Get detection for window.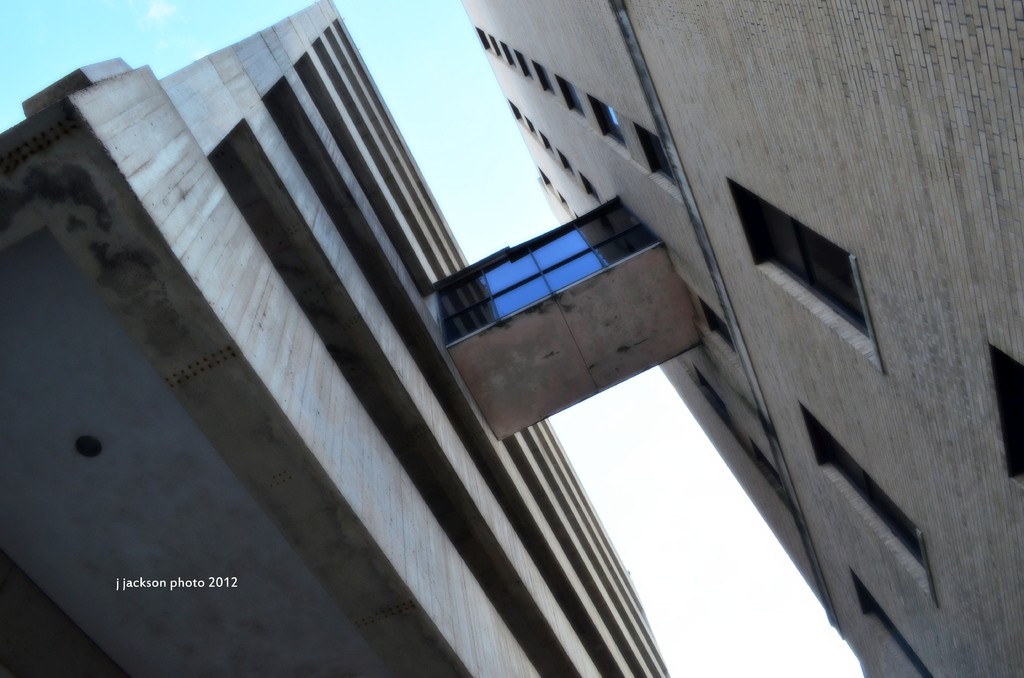
Detection: region(693, 377, 811, 531).
